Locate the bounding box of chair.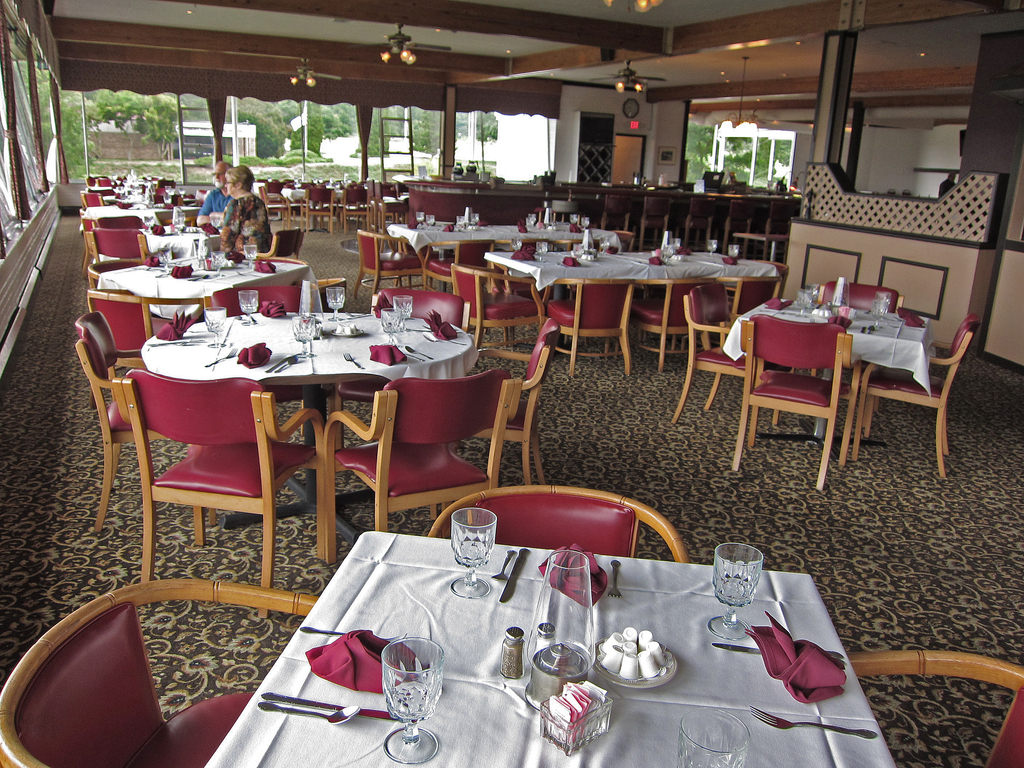
Bounding box: 851,311,980,484.
